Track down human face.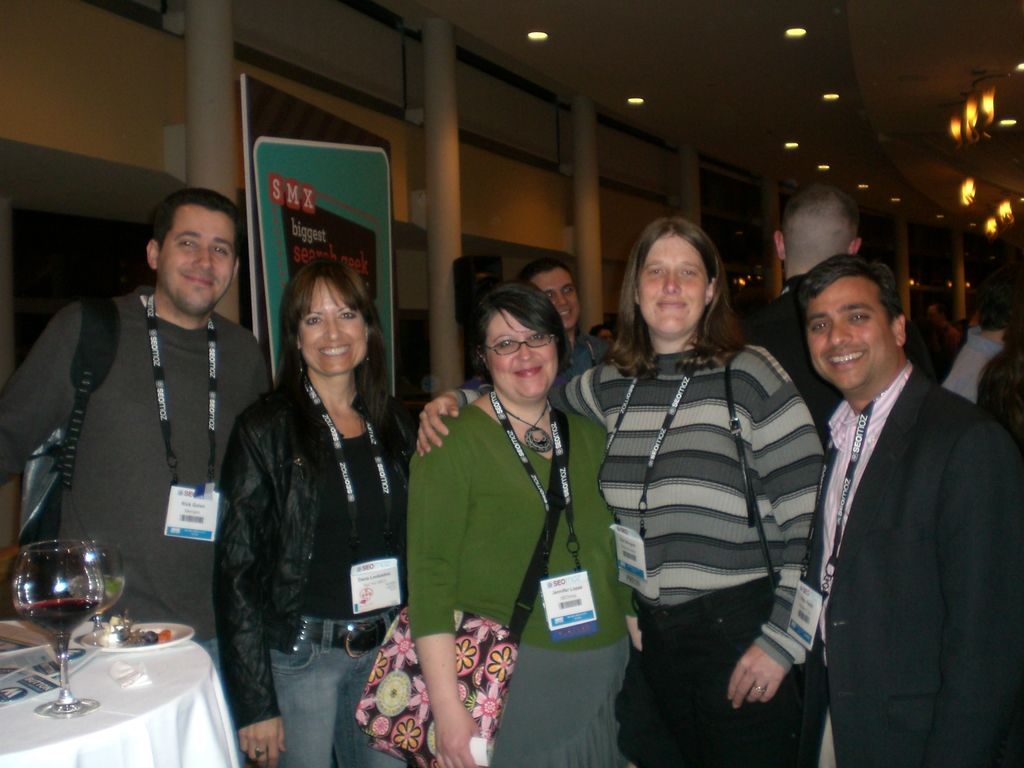
Tracked to 534 265 582 332.
